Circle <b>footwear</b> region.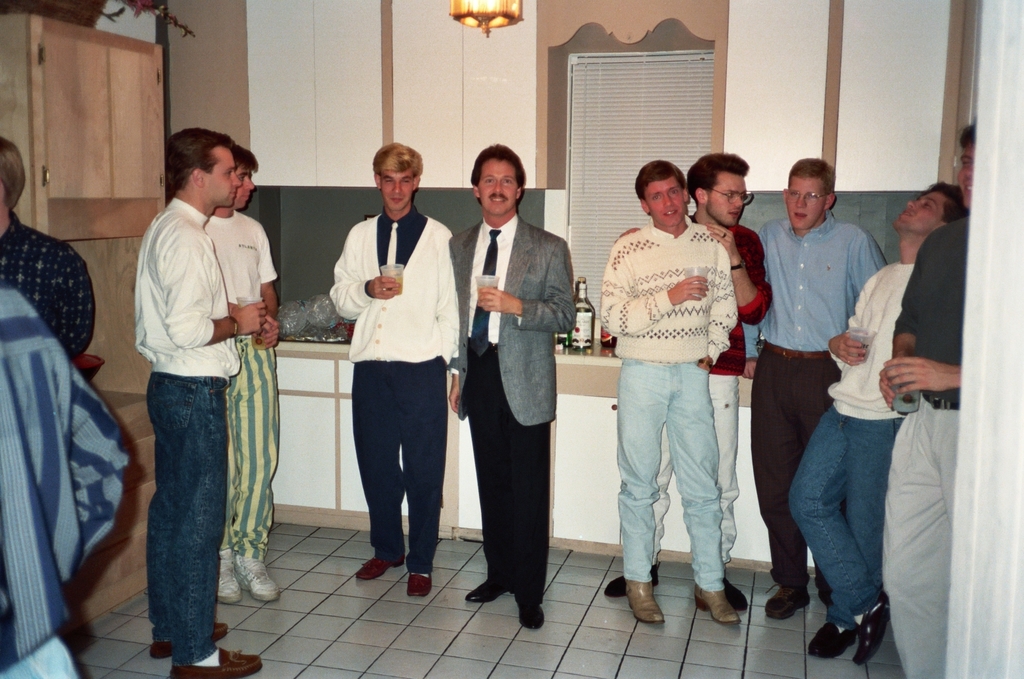
Region: (x1=622, y1=581, x2=666, y2=626).
